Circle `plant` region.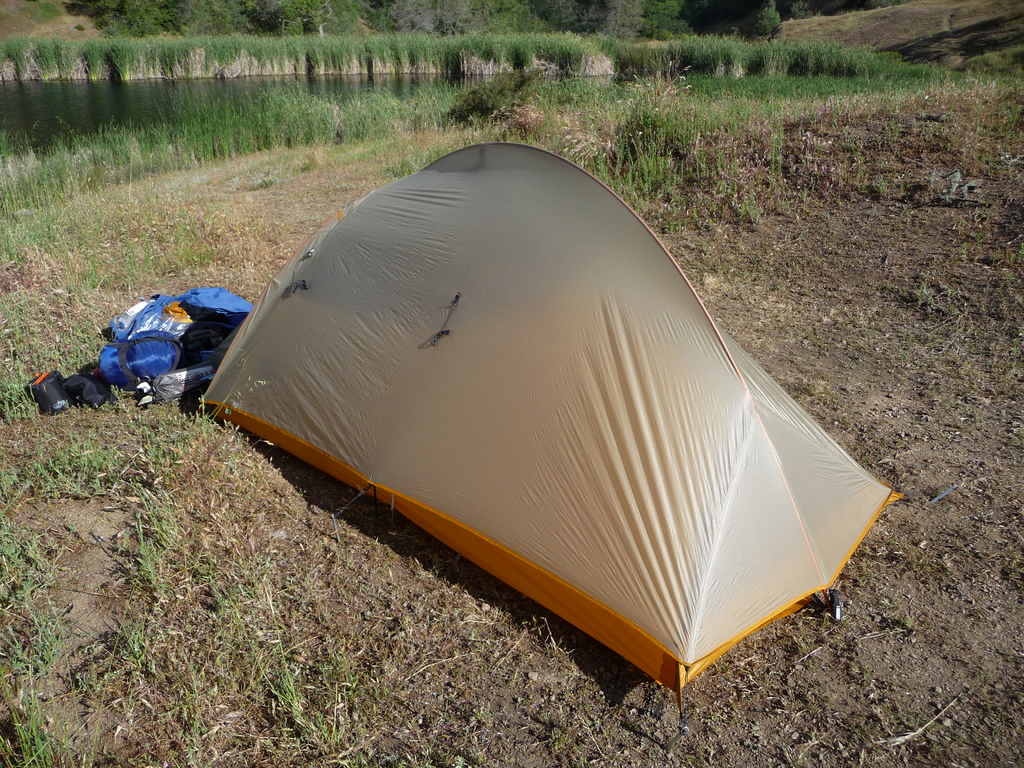
Region: (255,175,277,189).
